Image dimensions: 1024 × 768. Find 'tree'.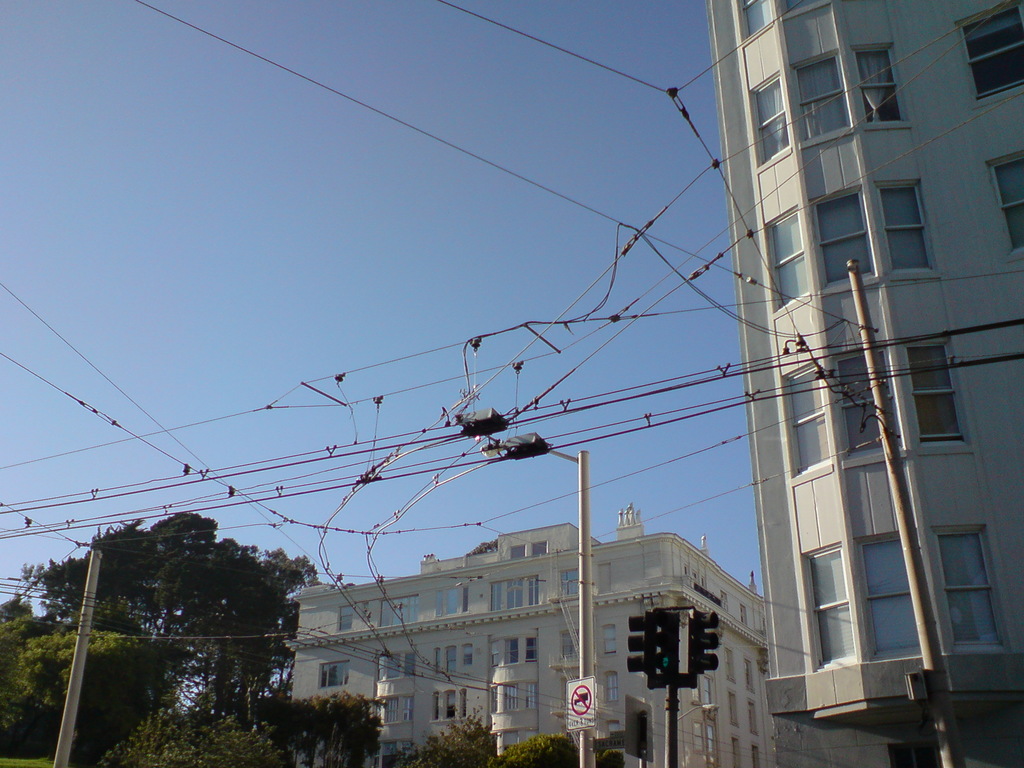
{"left": 260, "top": 691, "right": 385, "bottom": 767}.
